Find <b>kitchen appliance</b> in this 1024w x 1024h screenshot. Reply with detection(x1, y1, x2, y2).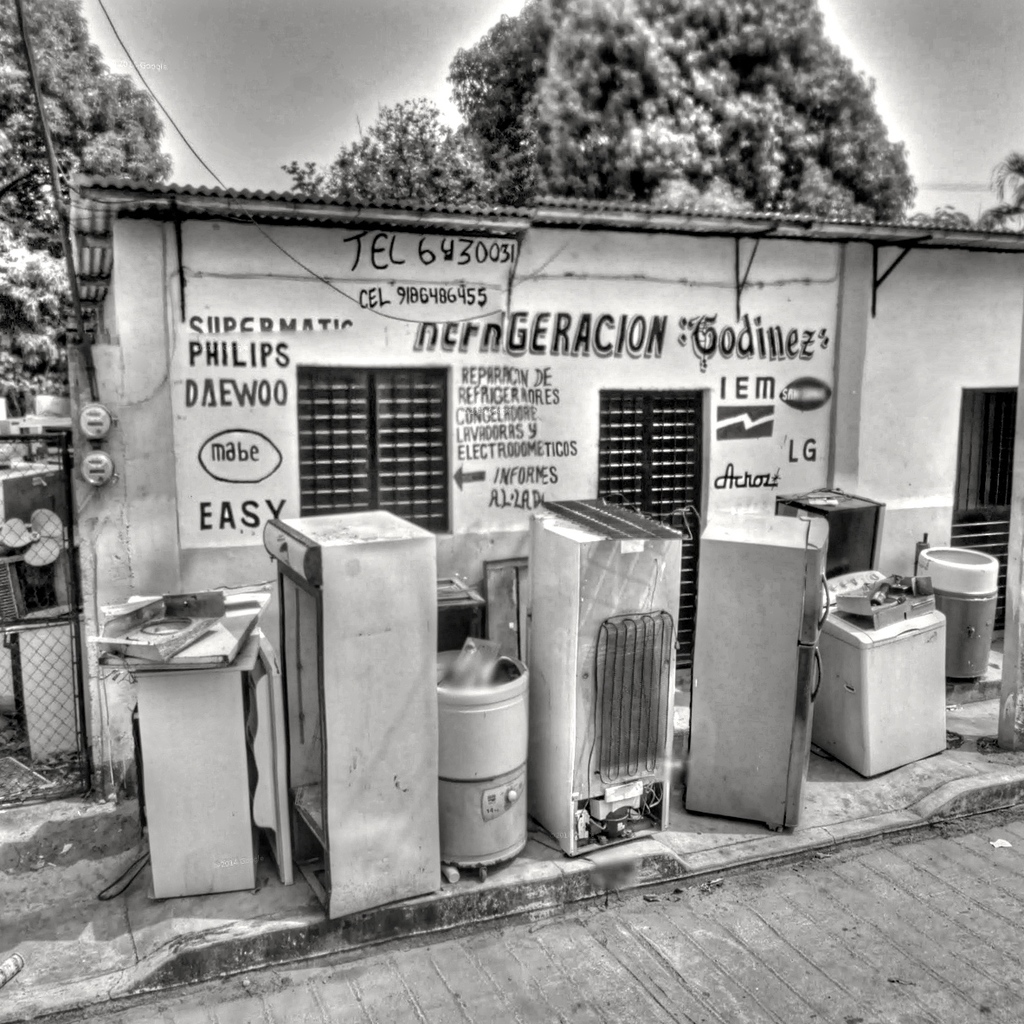
detection(815, 567, 956, 778).
